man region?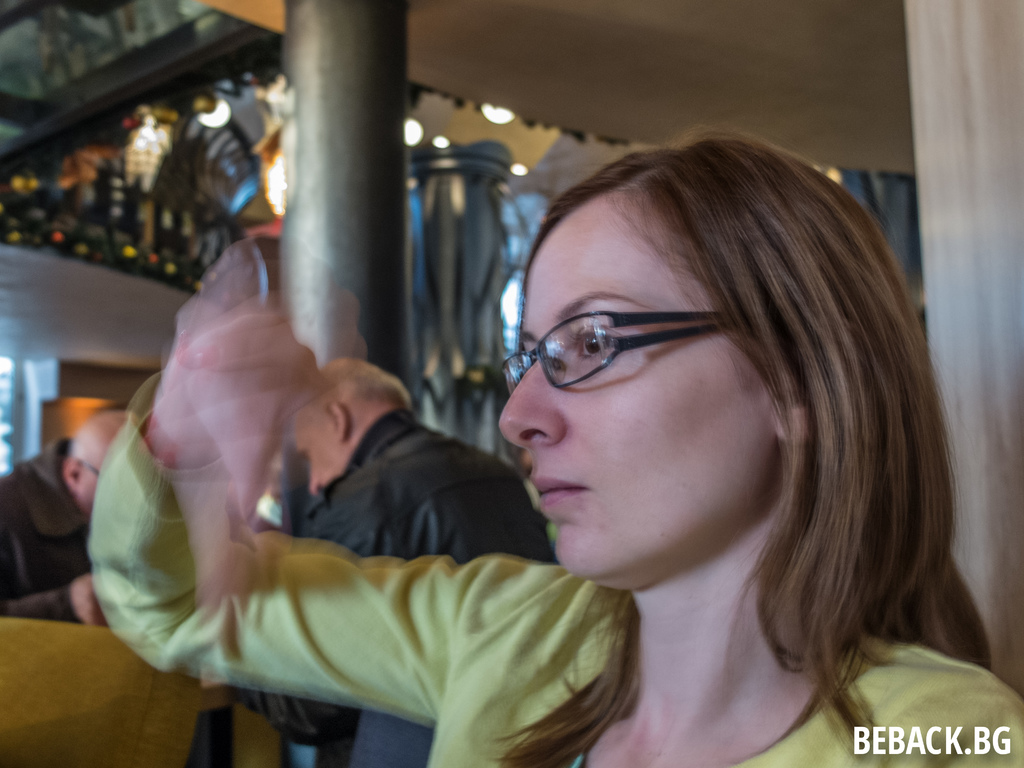
box(0, 406, 133, 628)
